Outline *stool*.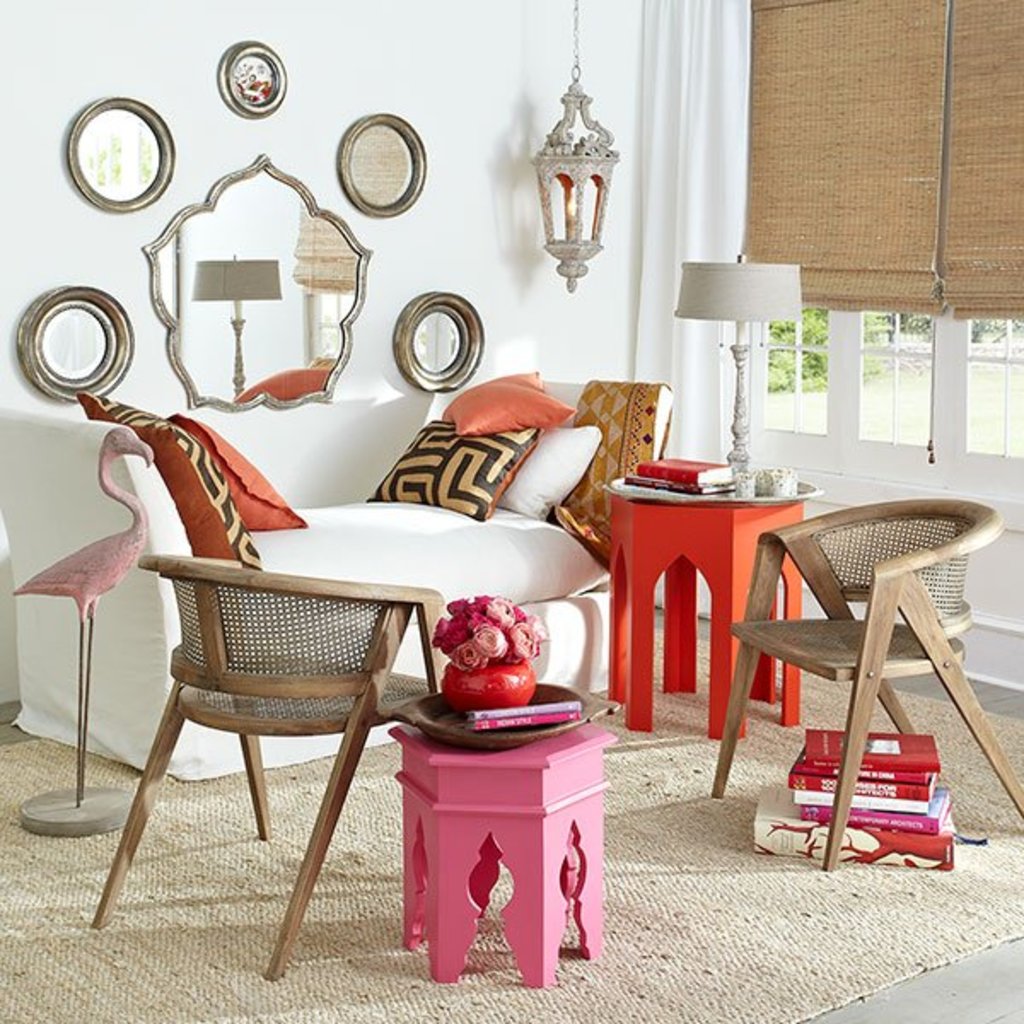
Outline: (left=609, top=498, right=804, bottom=727).
